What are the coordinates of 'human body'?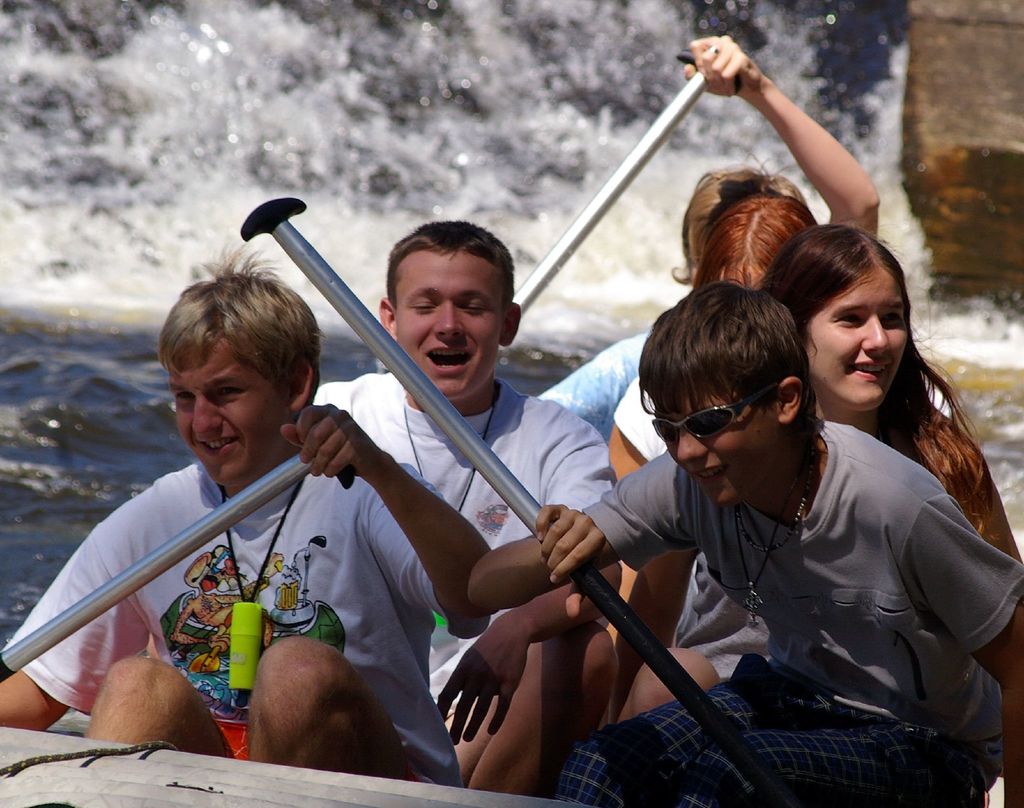
rect(611, 371, 697, 650).
